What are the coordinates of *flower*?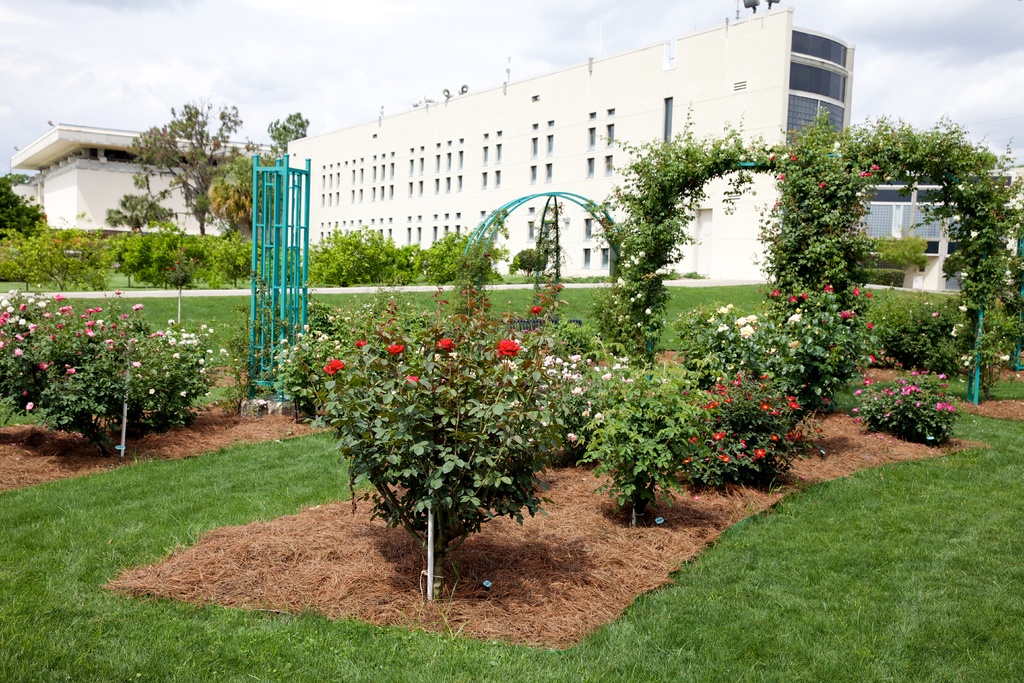
select_region(35, 299, 45, 308).
